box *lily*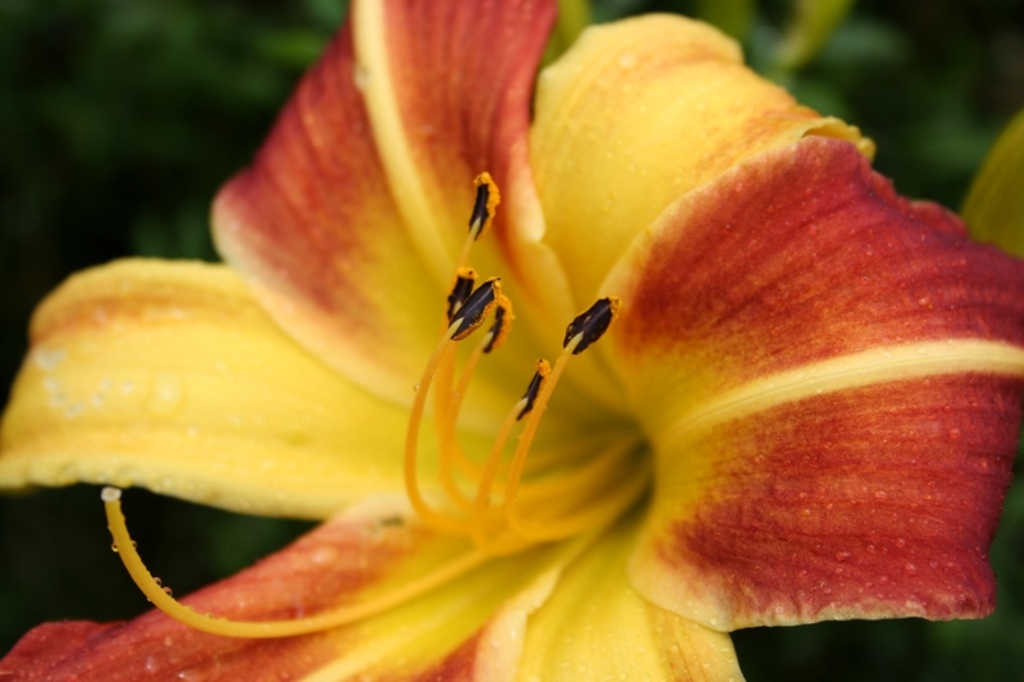
select_region(0, 0, 1023, 681)
